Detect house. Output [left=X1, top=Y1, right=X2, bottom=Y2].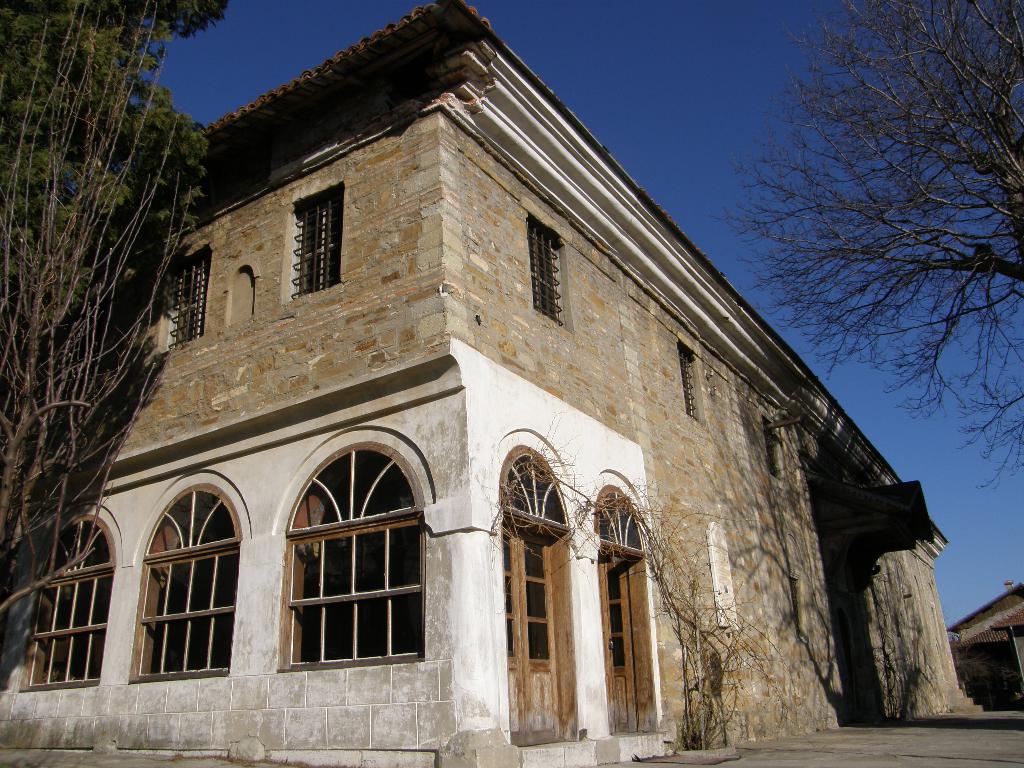
[left=74, top=0, right=956, bottom=751].
